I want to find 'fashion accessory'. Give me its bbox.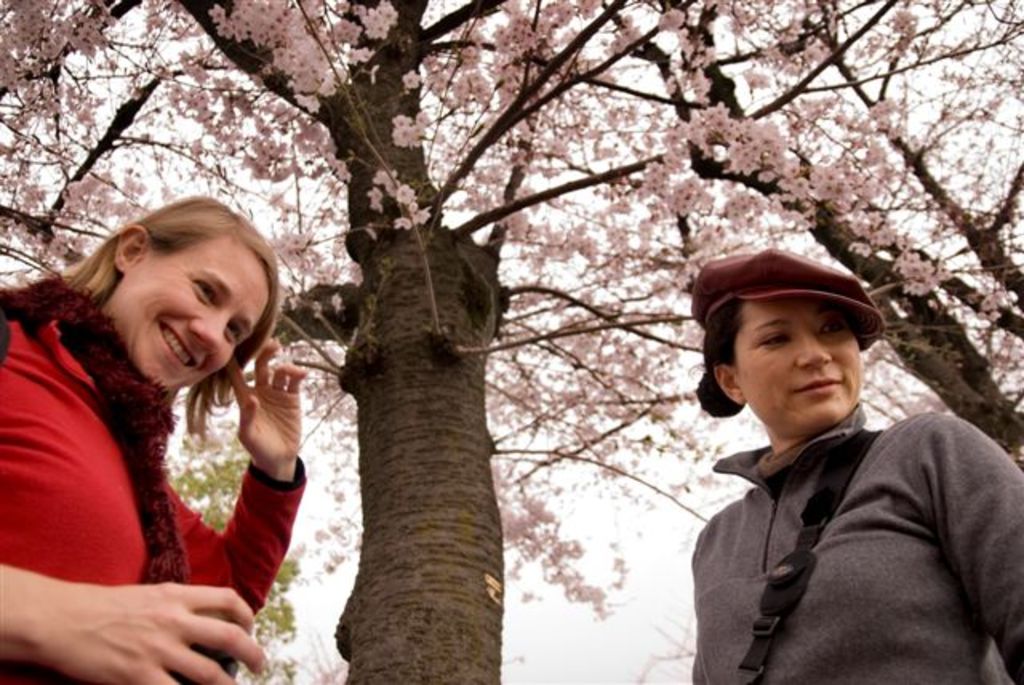
(x1=734, y1=429, x2=882, y2=683).
